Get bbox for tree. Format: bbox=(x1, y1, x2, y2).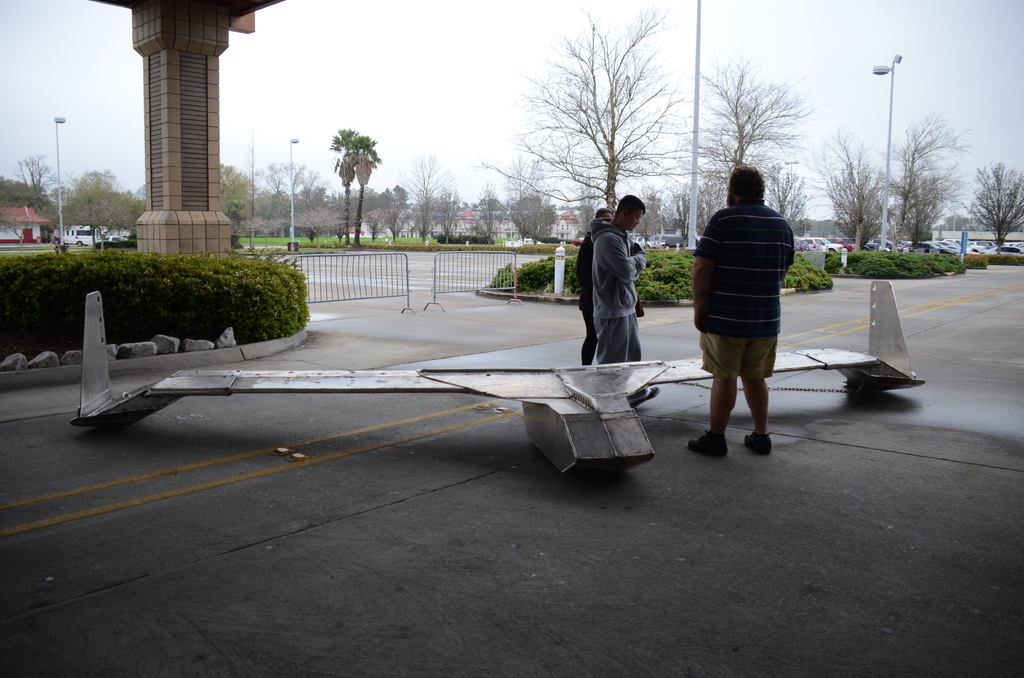
bbox=(467, 194, 504, 238).
